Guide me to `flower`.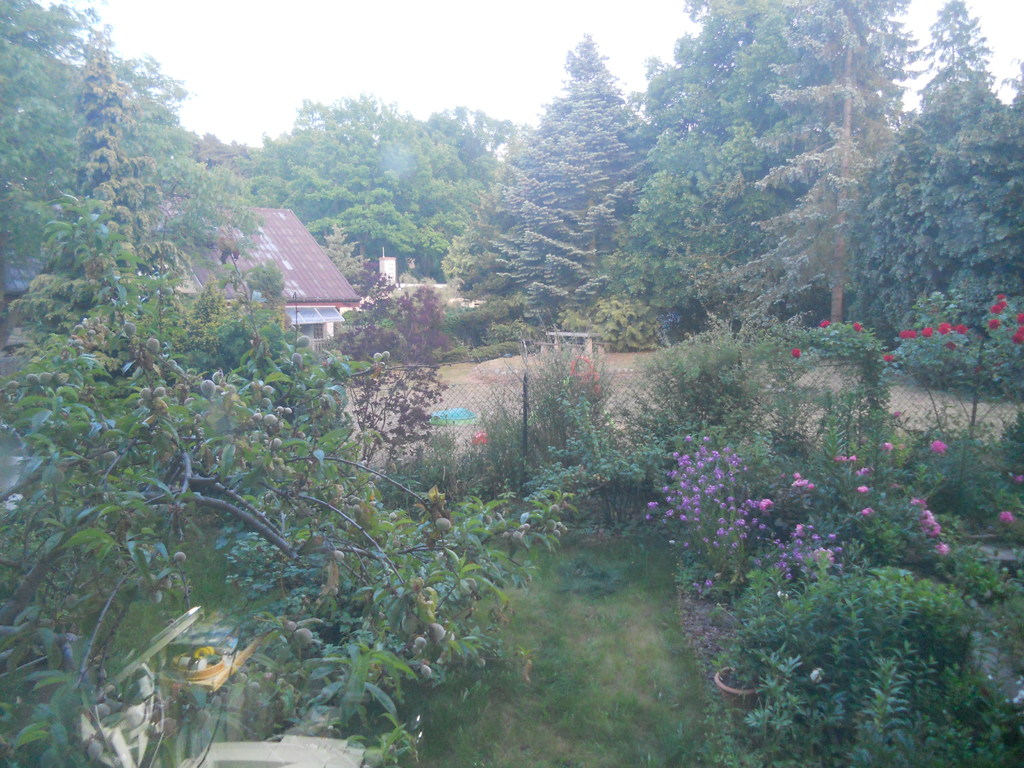
Guidance: (x1=790, y1=344, x2=801, y2=358).
